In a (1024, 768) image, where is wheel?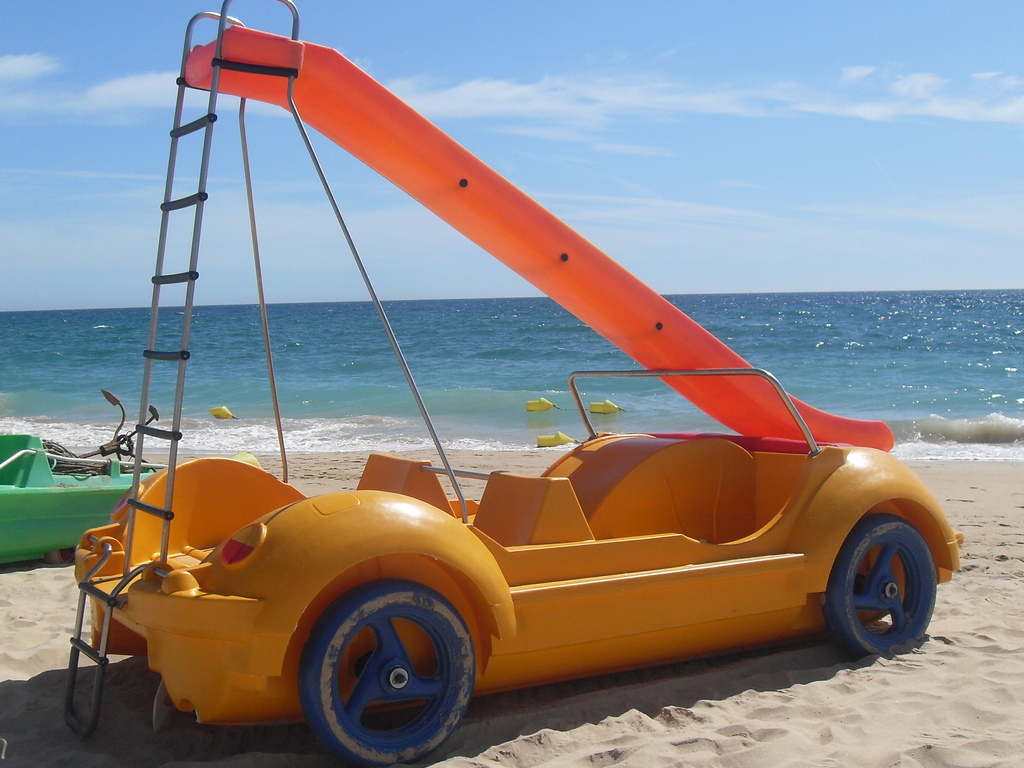
813,518,941,662.
